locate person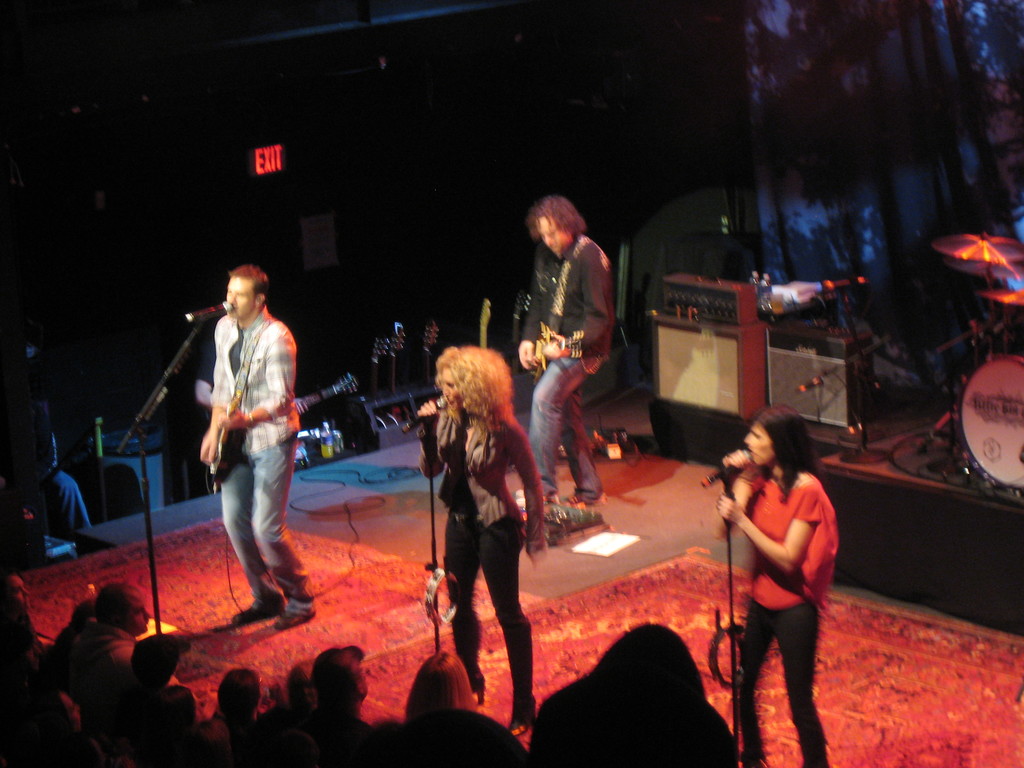
[528, 196, 618, 515]
